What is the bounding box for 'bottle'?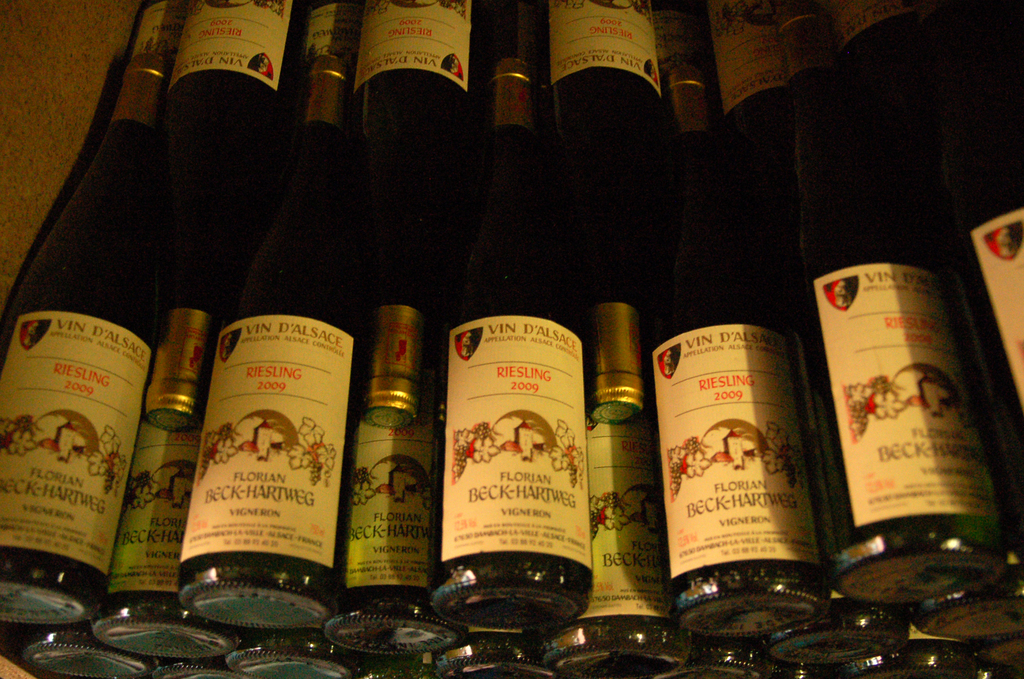
[140,0,314,446].
